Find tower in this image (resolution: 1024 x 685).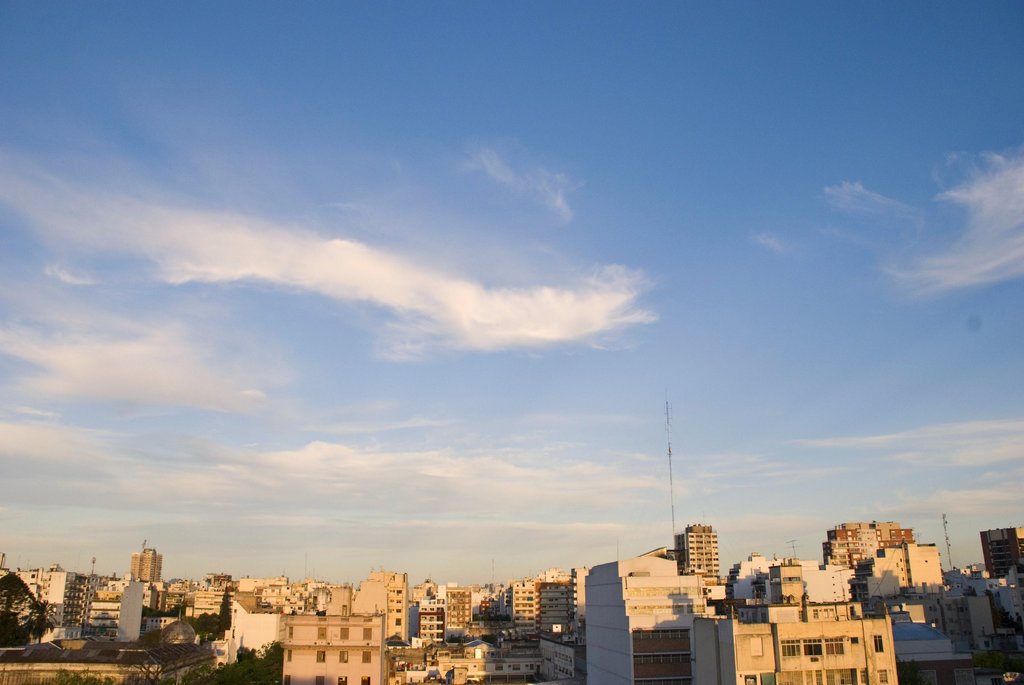
(left=12, top=570, right=94, bottom=643).
